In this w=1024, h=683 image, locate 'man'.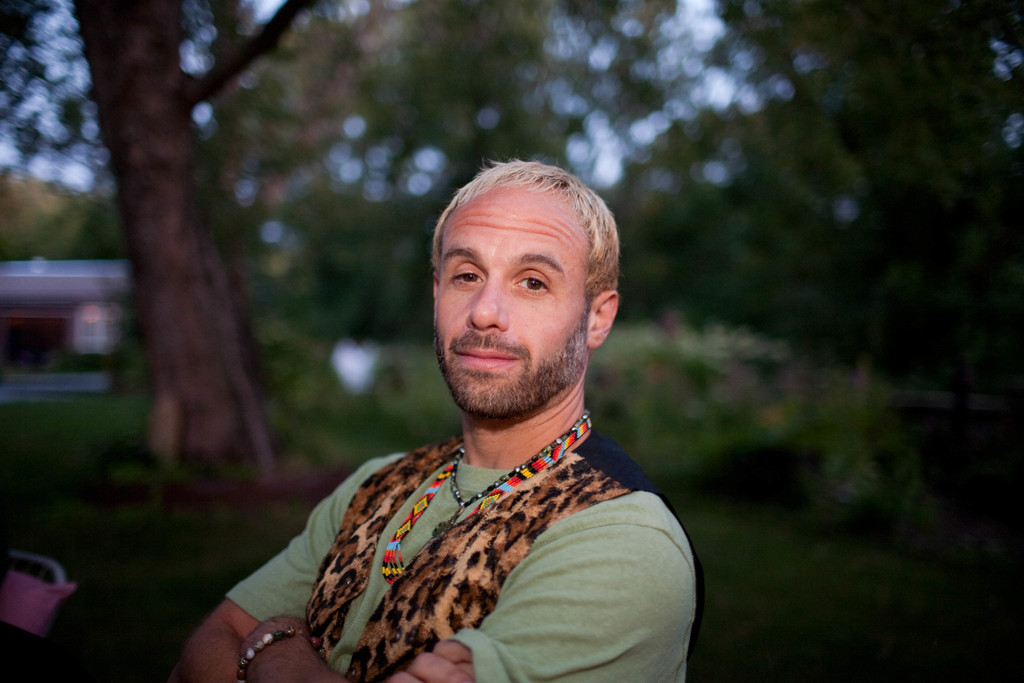
Bounding box: (229,170,724,666).
